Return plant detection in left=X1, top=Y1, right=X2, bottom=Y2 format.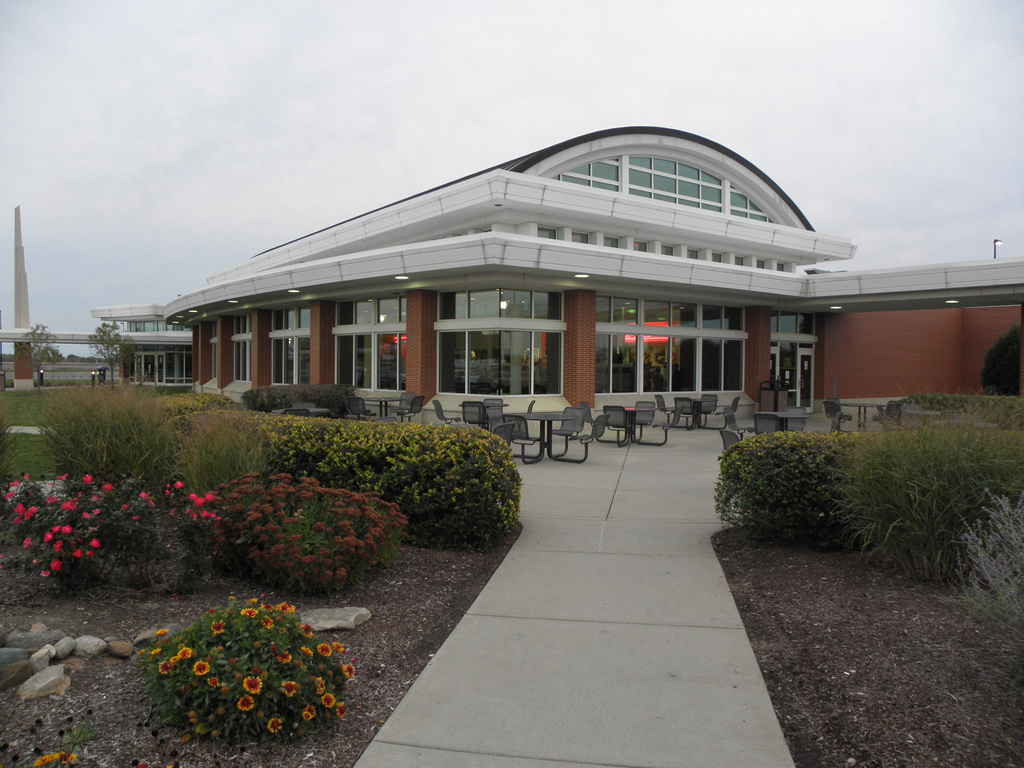
left=714, top=428, right=866, bottom=550.
